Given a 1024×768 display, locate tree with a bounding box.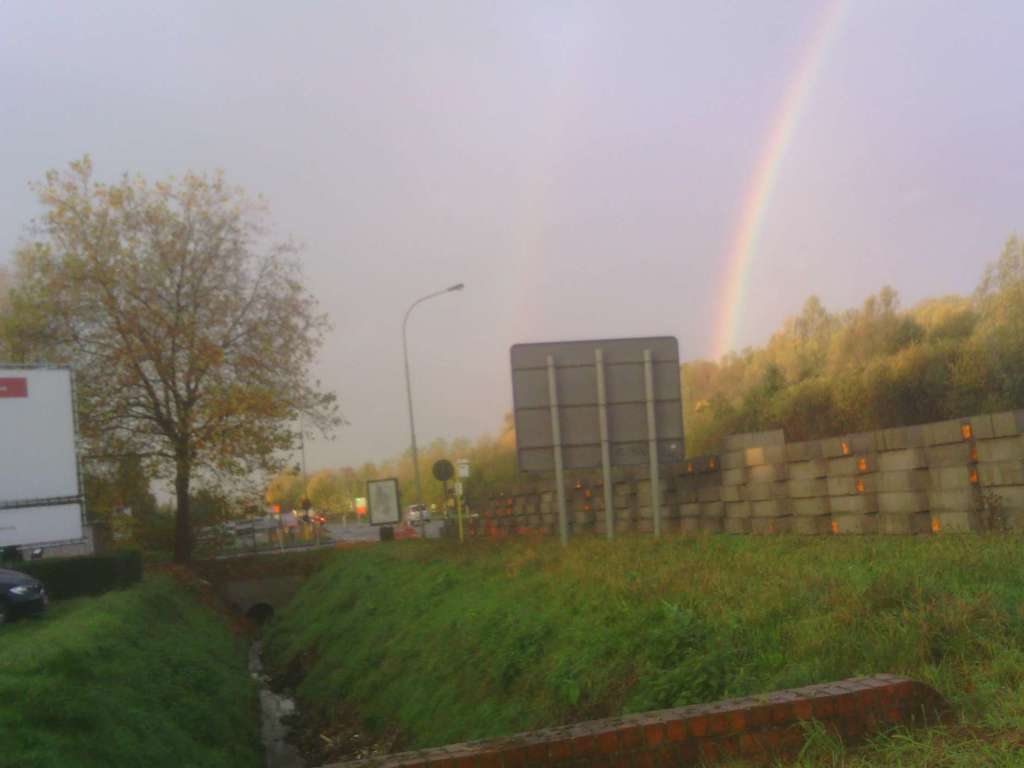
Located: [x1=1, y1=159, x2=359, y2=573].
